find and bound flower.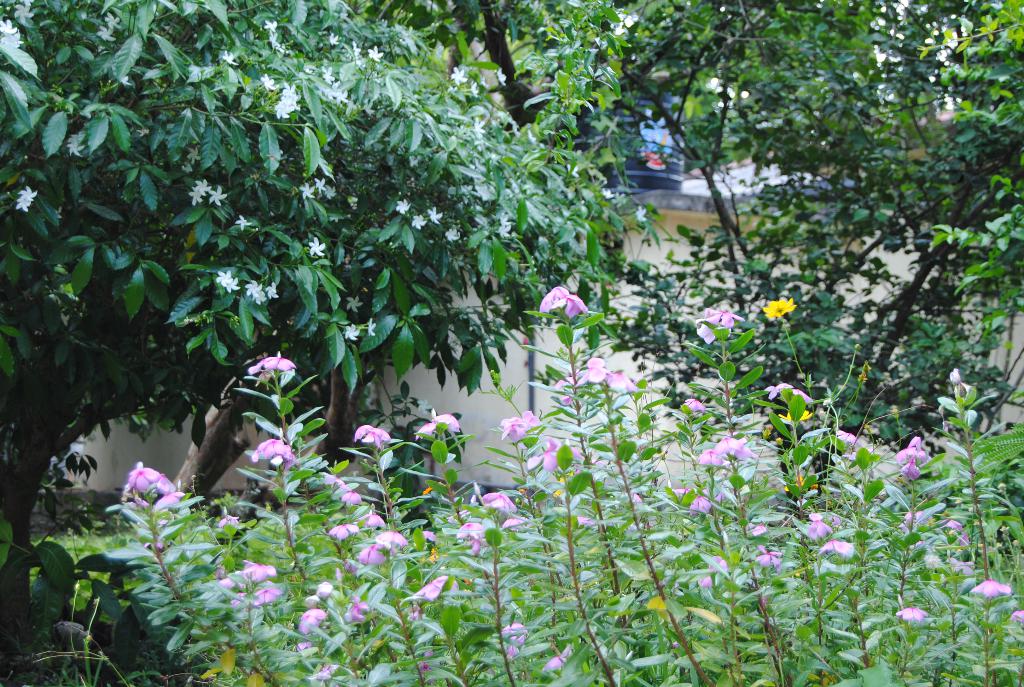
Bound: 815/541/852/558.
